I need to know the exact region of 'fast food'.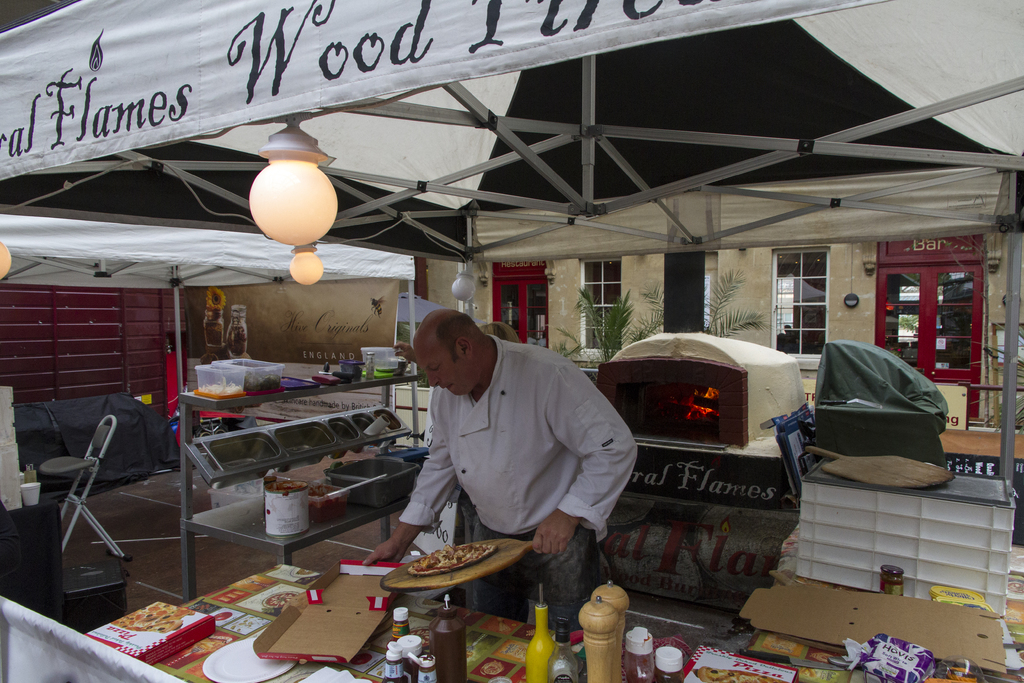
Region: (408, 546, 498, 571).
